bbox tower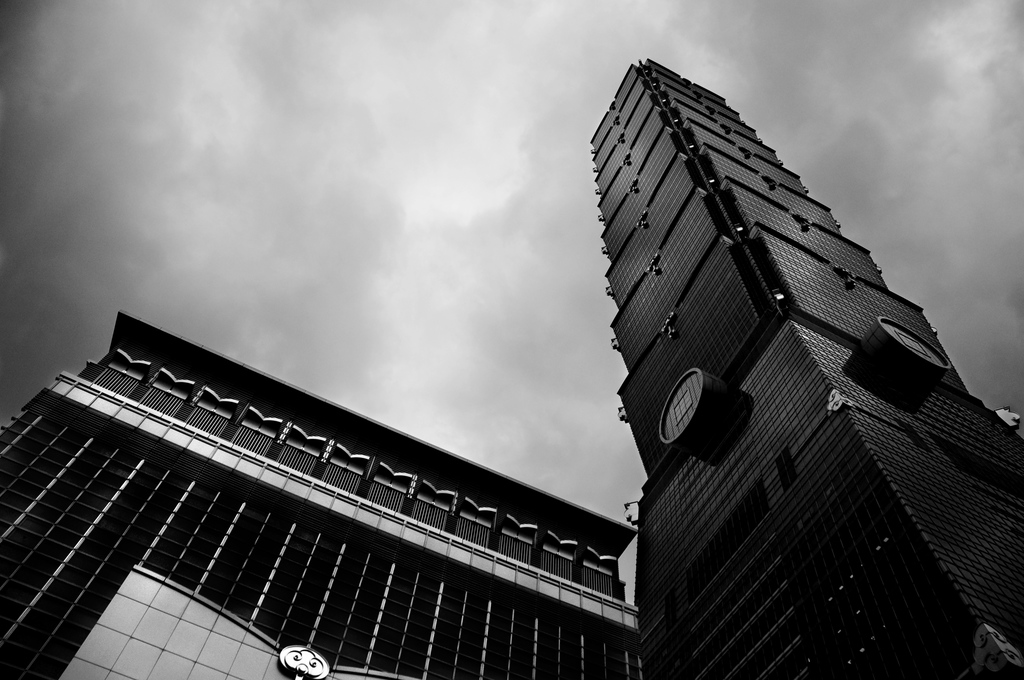
{"left": 0, "top": 312, "right": 638, "bottom": 679}
